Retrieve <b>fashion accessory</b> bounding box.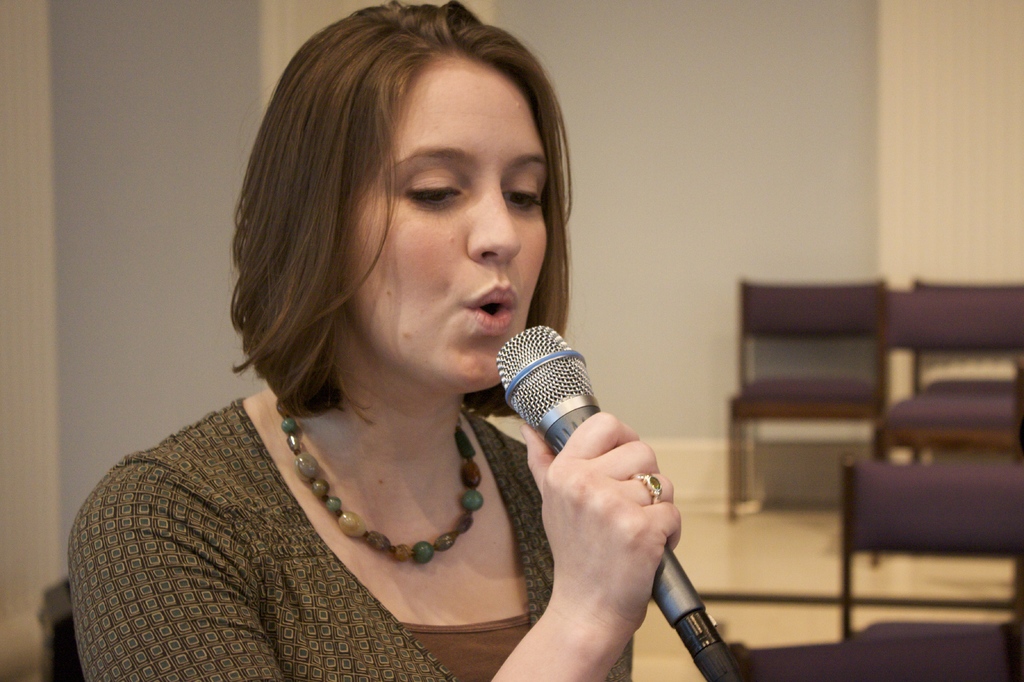
Bounding box: BBox(630, 471, 665, 505).
